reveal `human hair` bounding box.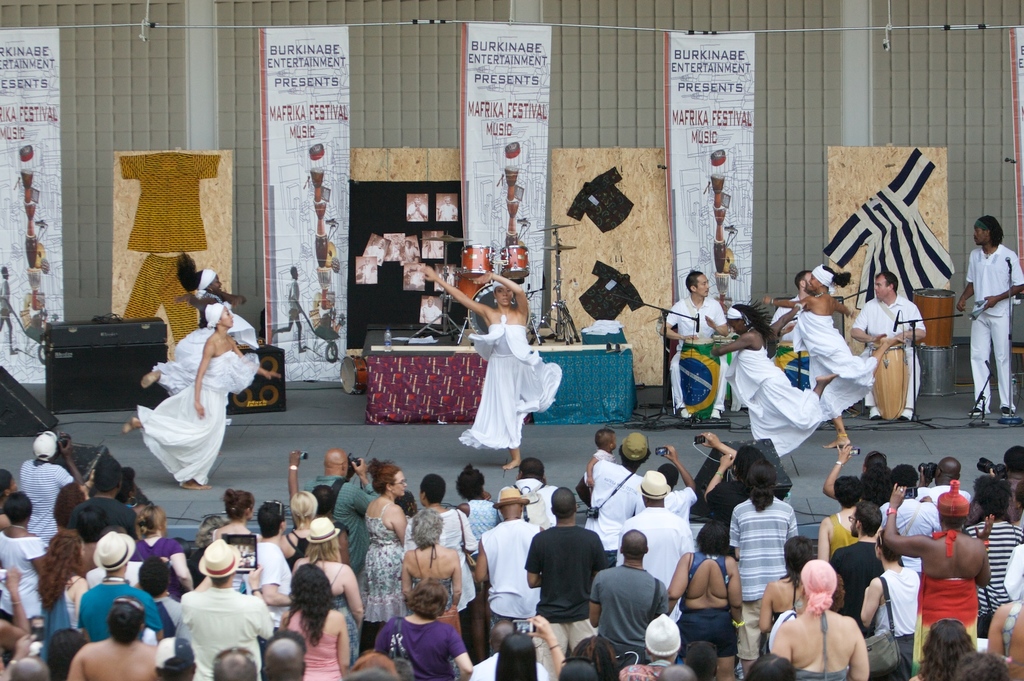
Revealed: x1=685, y1=269, x2=703, y2=295.
